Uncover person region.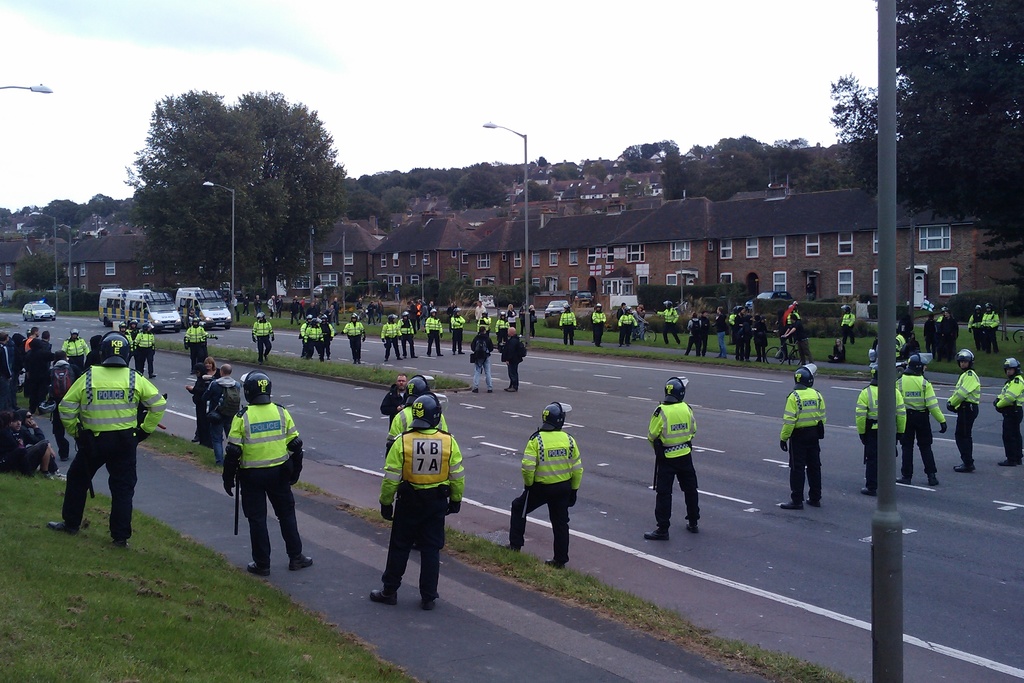
Uncovered: l=854, t=367, r=907, b=498.
